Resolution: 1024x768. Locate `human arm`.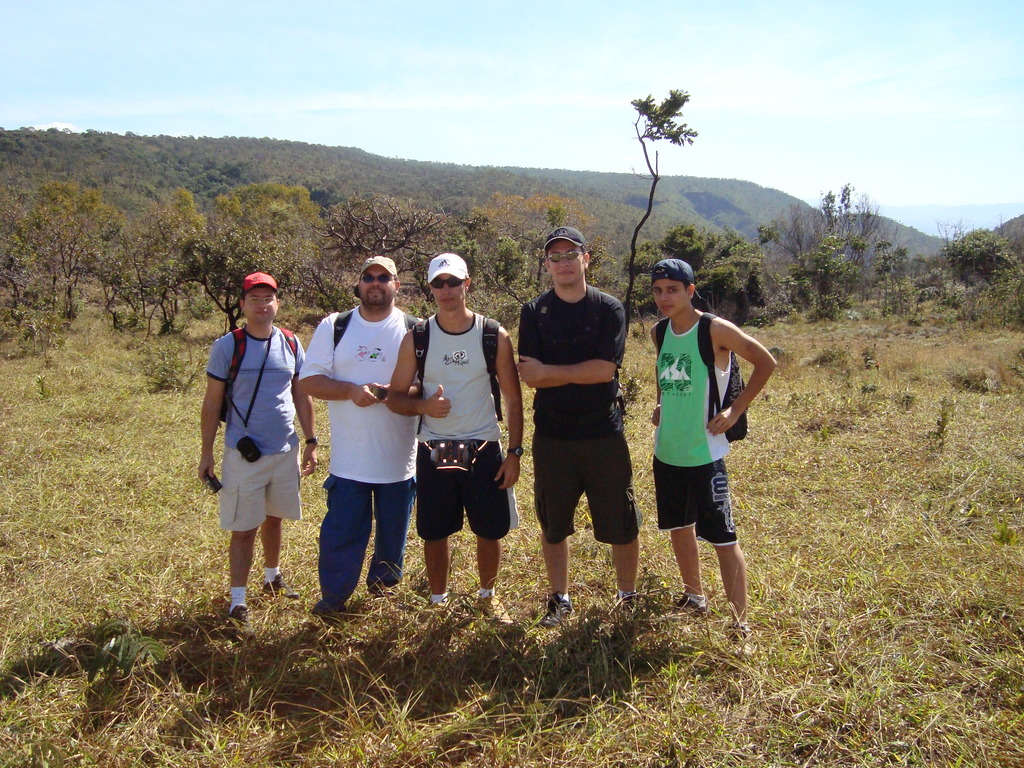
<bbox>381, 316, 456, 424</bbox>.
